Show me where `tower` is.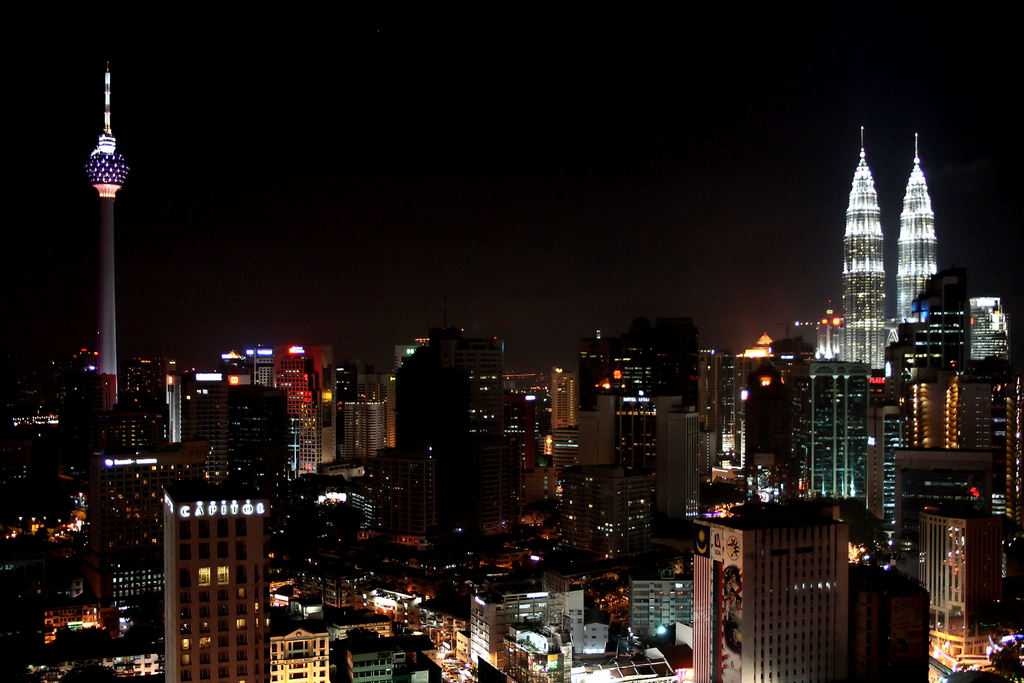
`tower` is at x1=165 y1=488 x2=265 y2=682.
